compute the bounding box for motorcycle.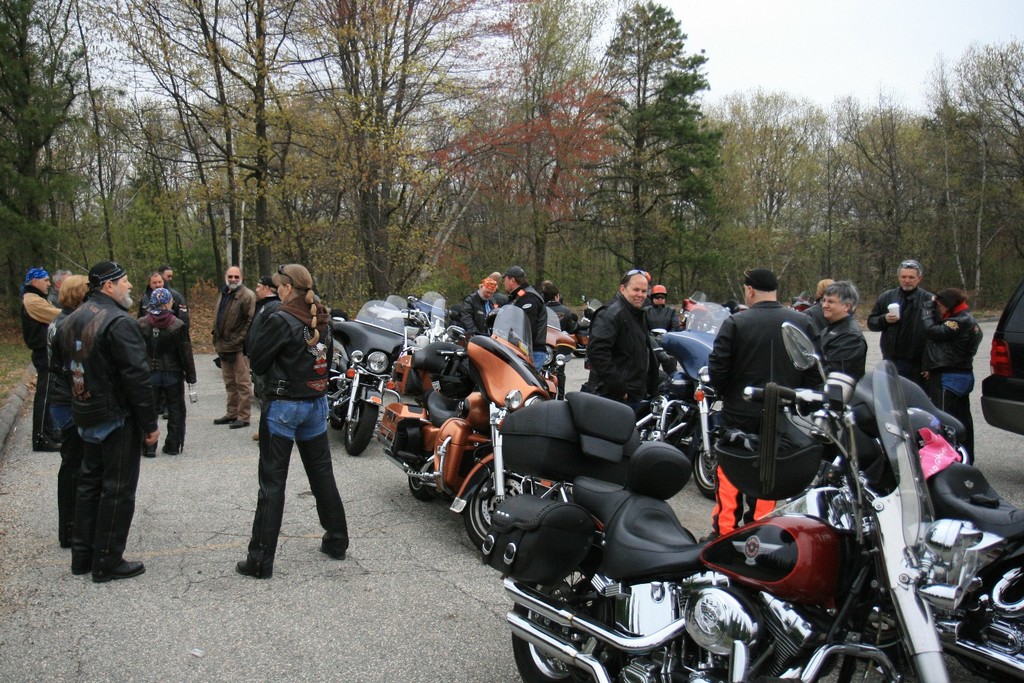
rect(541, 308, 576, 400).
